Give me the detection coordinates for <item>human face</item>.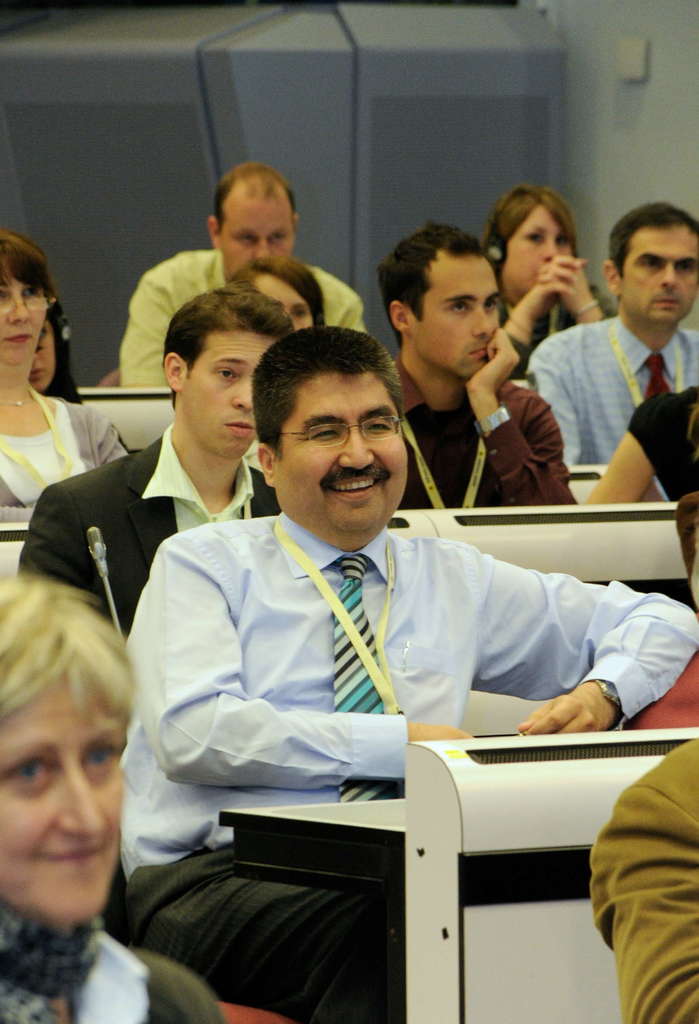
223, 193, 291, 280.
